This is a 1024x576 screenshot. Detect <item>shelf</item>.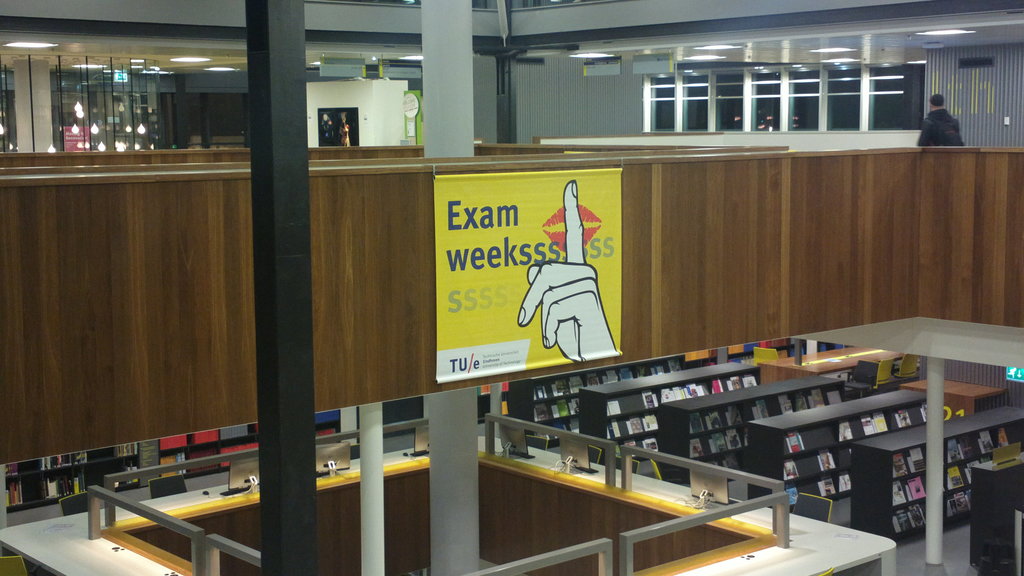
<bbox>156, 419, 342, 488</bbox>.
